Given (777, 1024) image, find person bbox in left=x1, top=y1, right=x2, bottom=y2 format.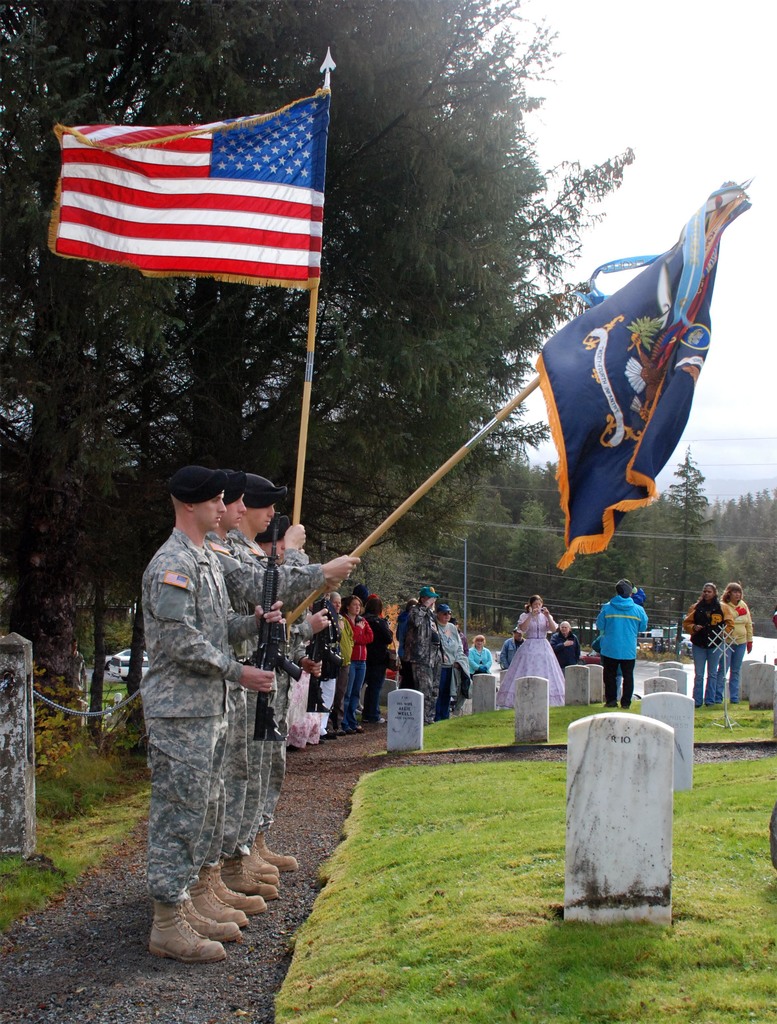
left=397, top=587, right=440, bottom=713.
